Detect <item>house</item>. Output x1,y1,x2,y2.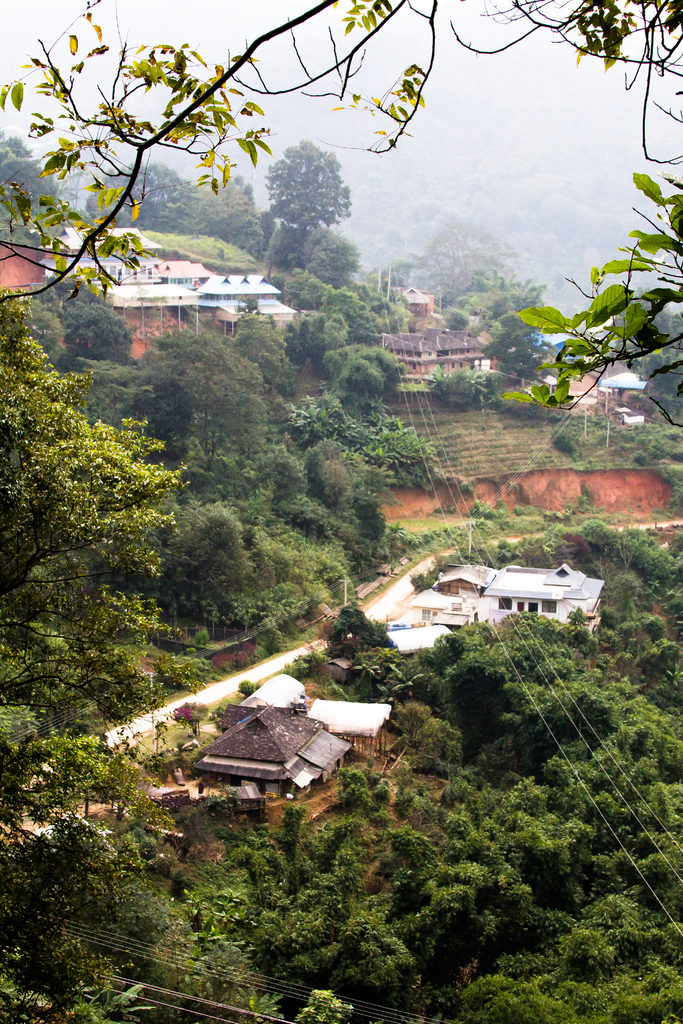
353,326,437,405.
